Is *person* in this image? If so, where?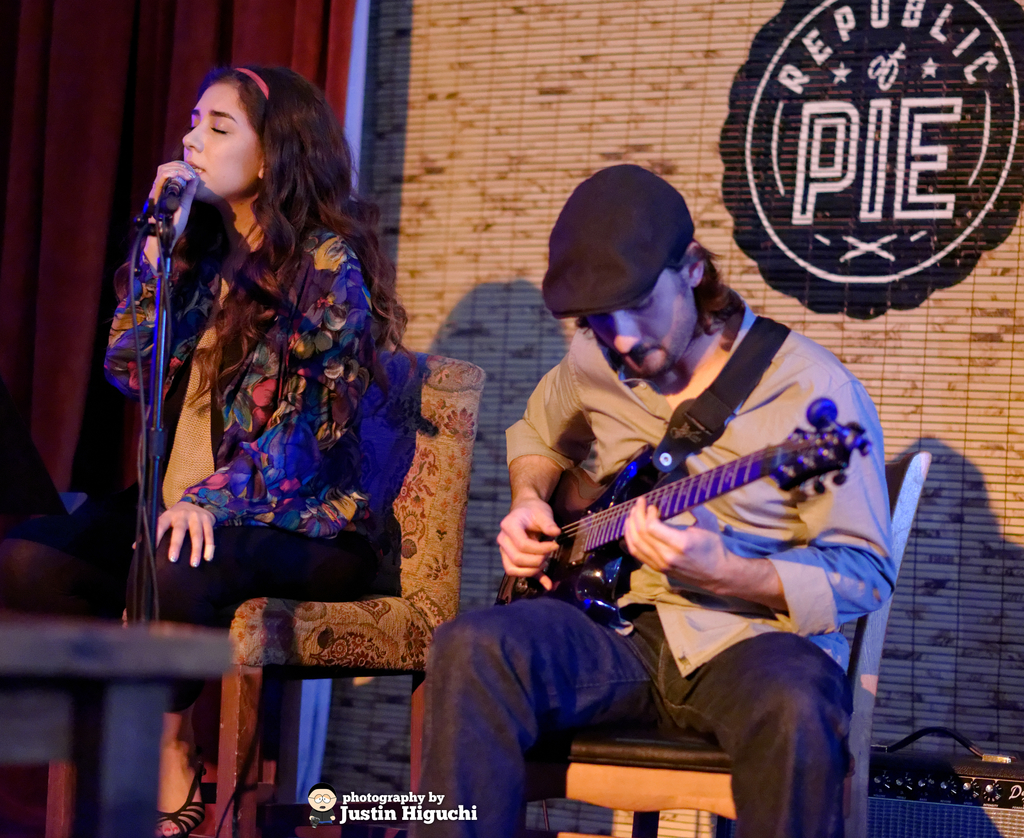
Yes, at crop(103, 67, 415, 837).
